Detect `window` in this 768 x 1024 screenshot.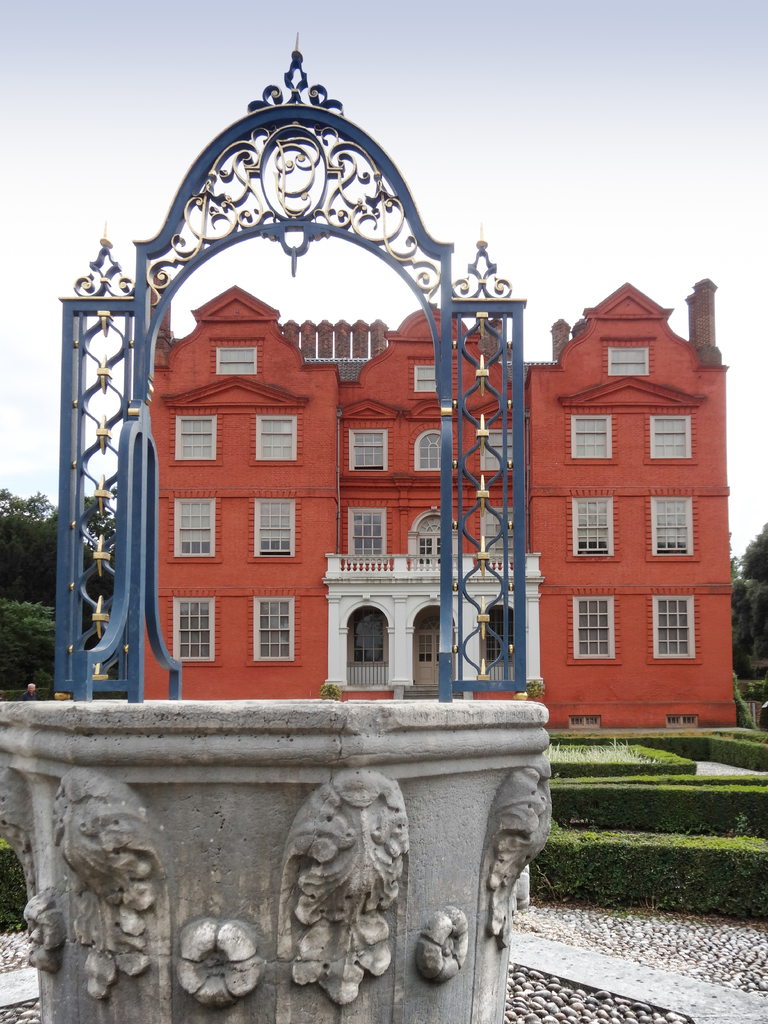
Detection: crop(648, 413, 693, 458).
